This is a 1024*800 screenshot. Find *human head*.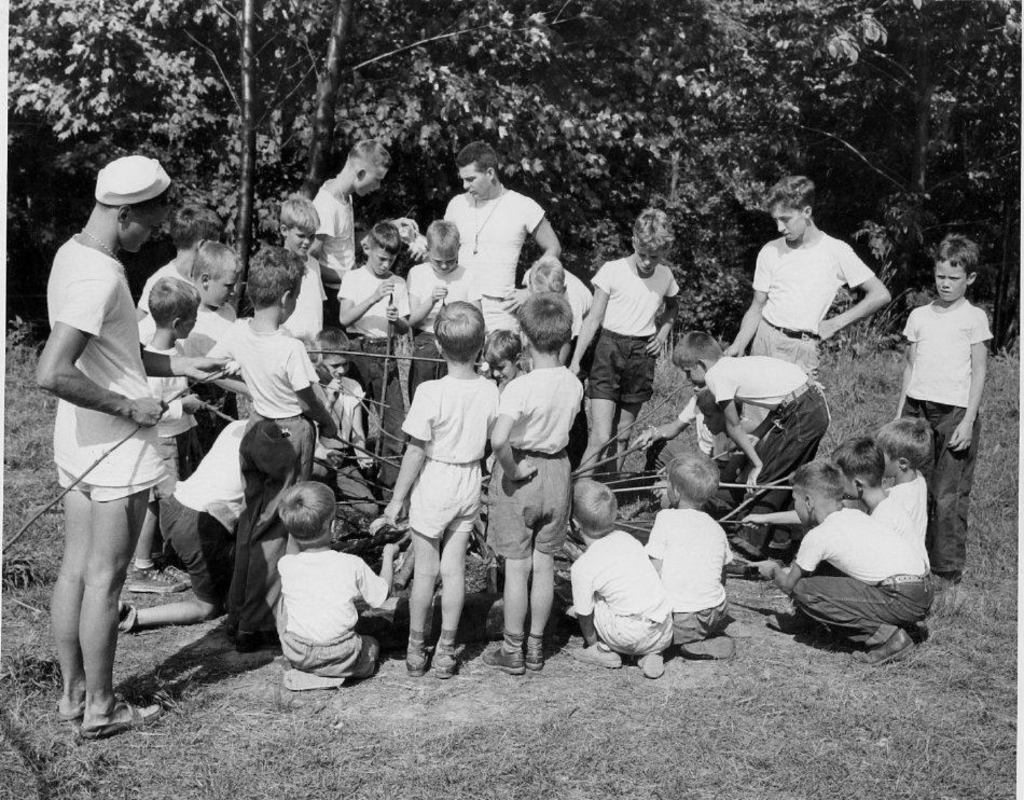
Bounding box: x1=244 y1=245 x2=305 y2=322.
